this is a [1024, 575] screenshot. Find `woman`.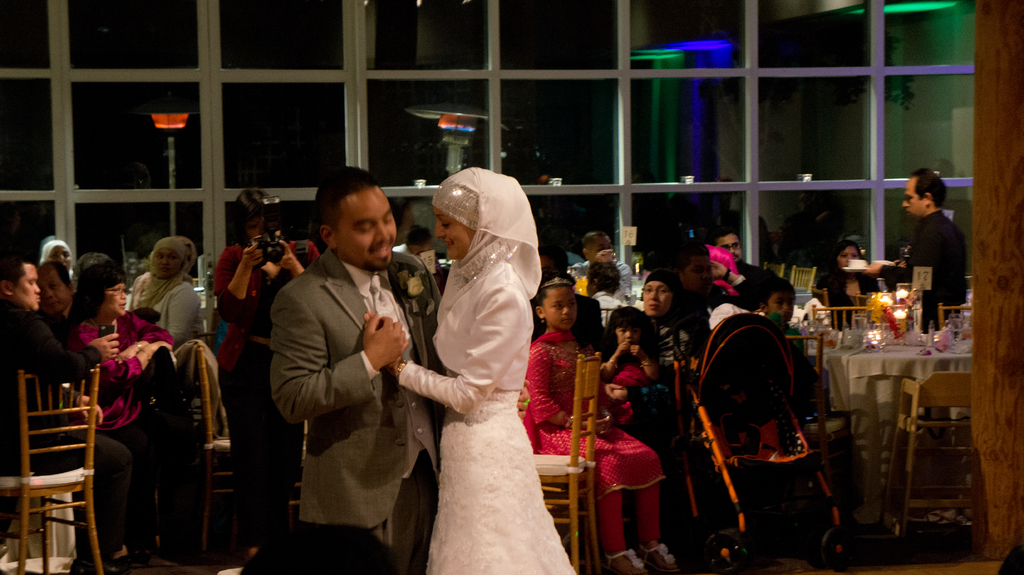
Bounding box: {"left": 813, "top": 240, "right": 883, "bottom": 329}.
